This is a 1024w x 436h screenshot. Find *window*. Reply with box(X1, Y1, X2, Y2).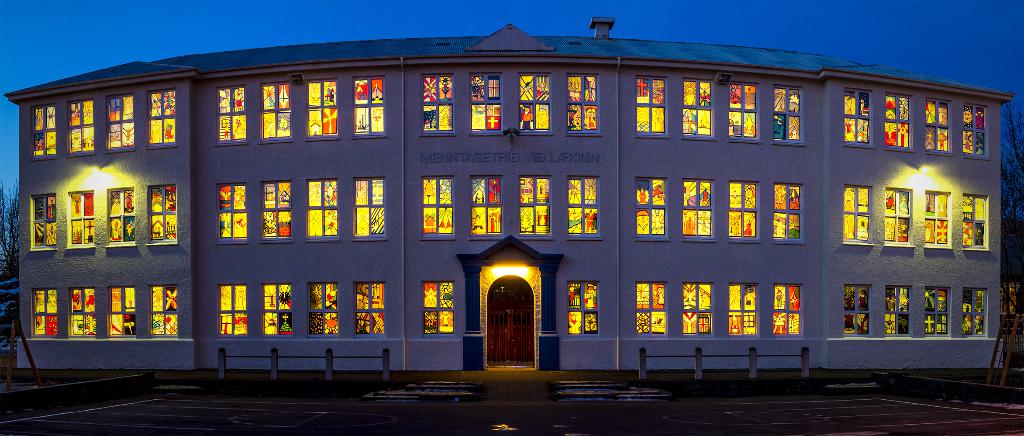
box(102, 96, 134, 147).
